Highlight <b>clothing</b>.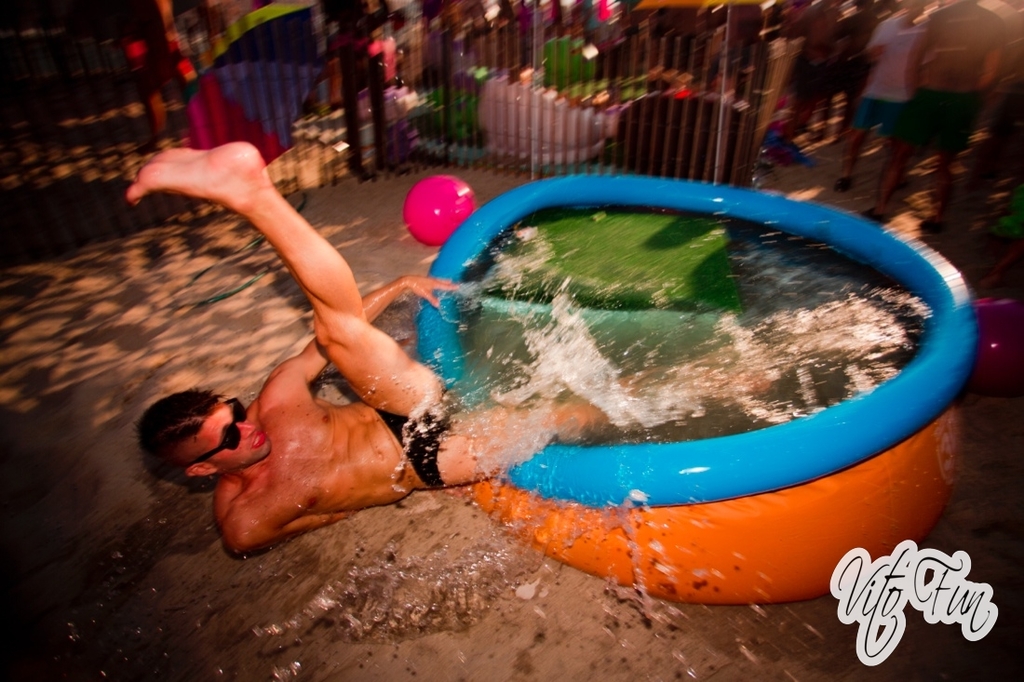
Highlighted region: crop(911, 0, 1002, 87).
